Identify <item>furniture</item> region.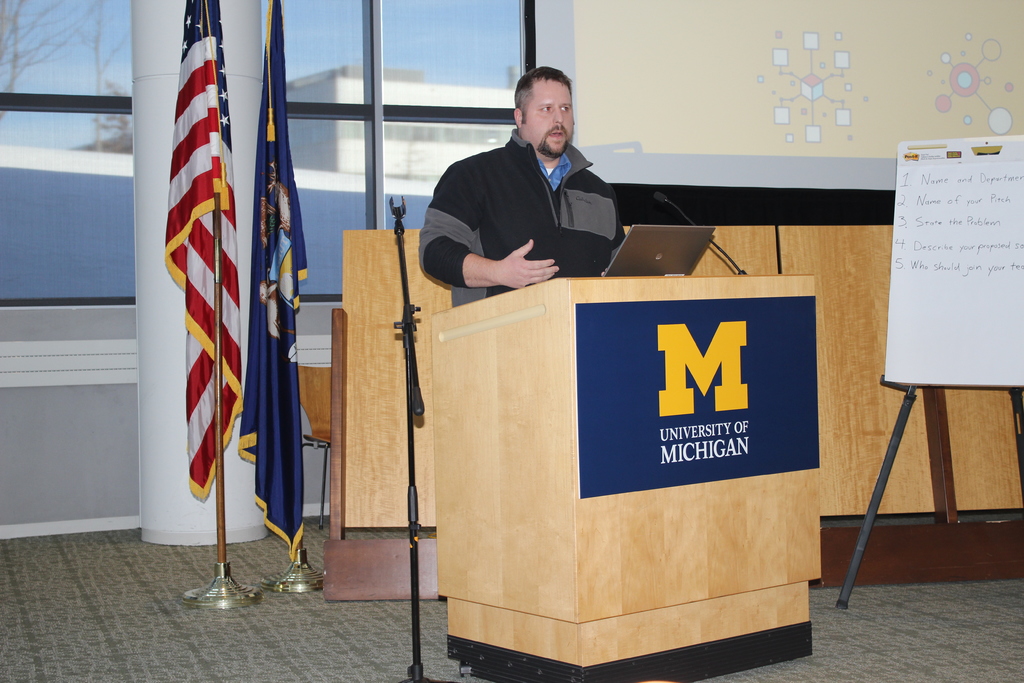
Region: {"x1": 301, "y1": 363, "x2": 332, "y2": 530}.
